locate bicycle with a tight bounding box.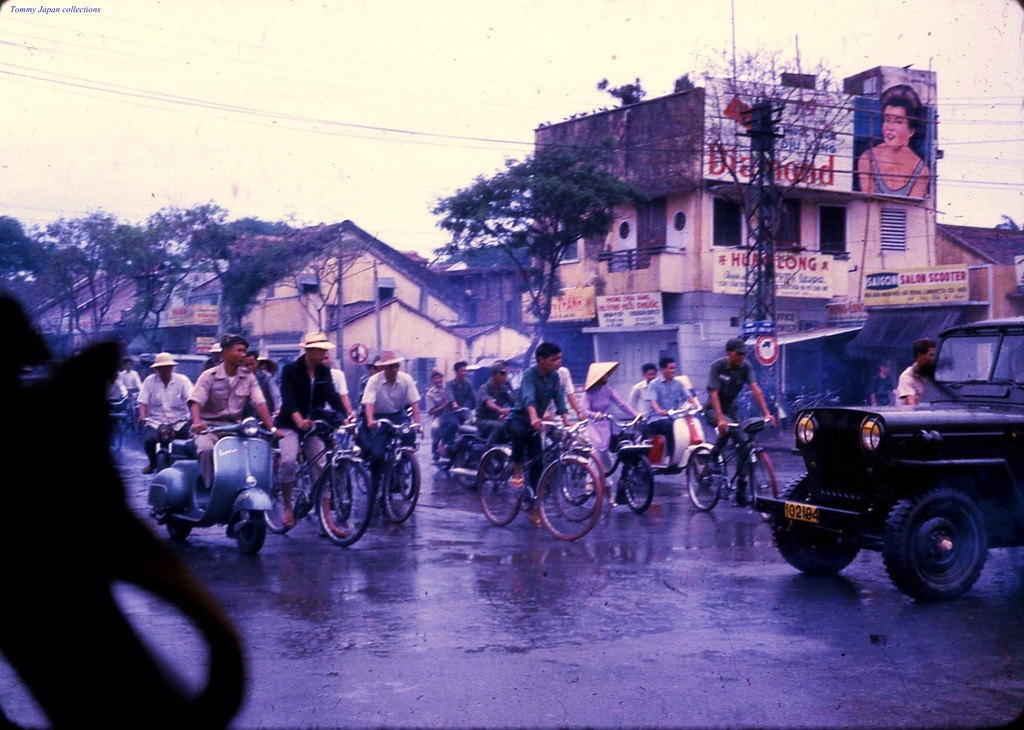
685, 418, 778, 525.
